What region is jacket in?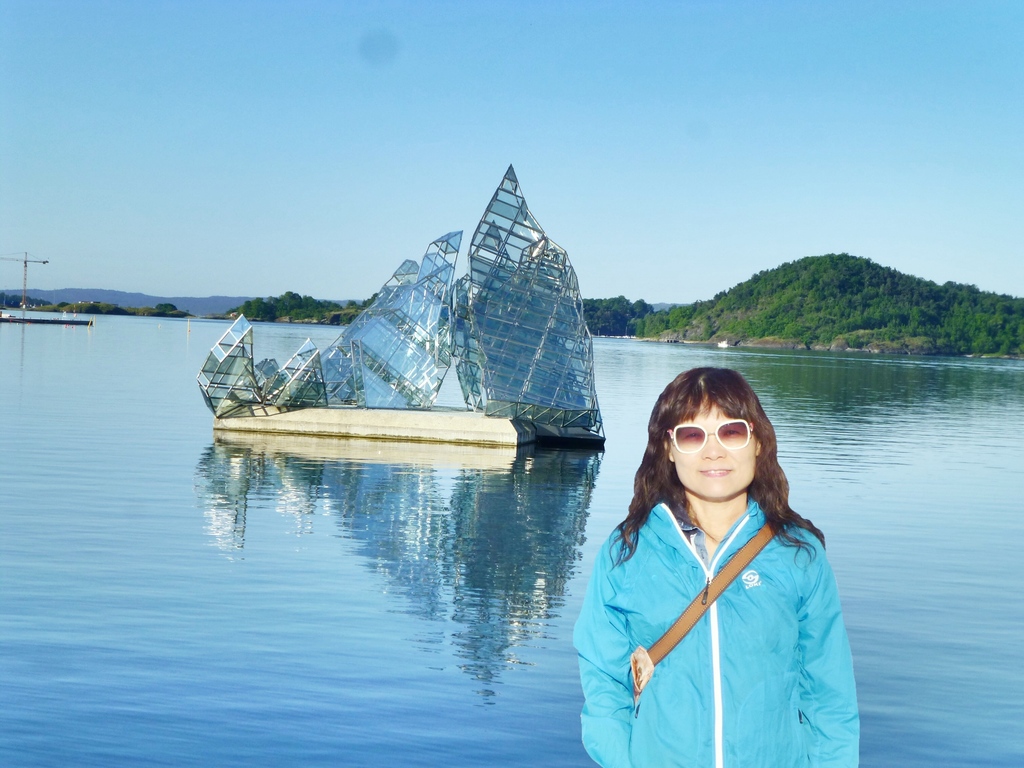
pyautogui.locateOnScreen(602, 458, 852, 765).
